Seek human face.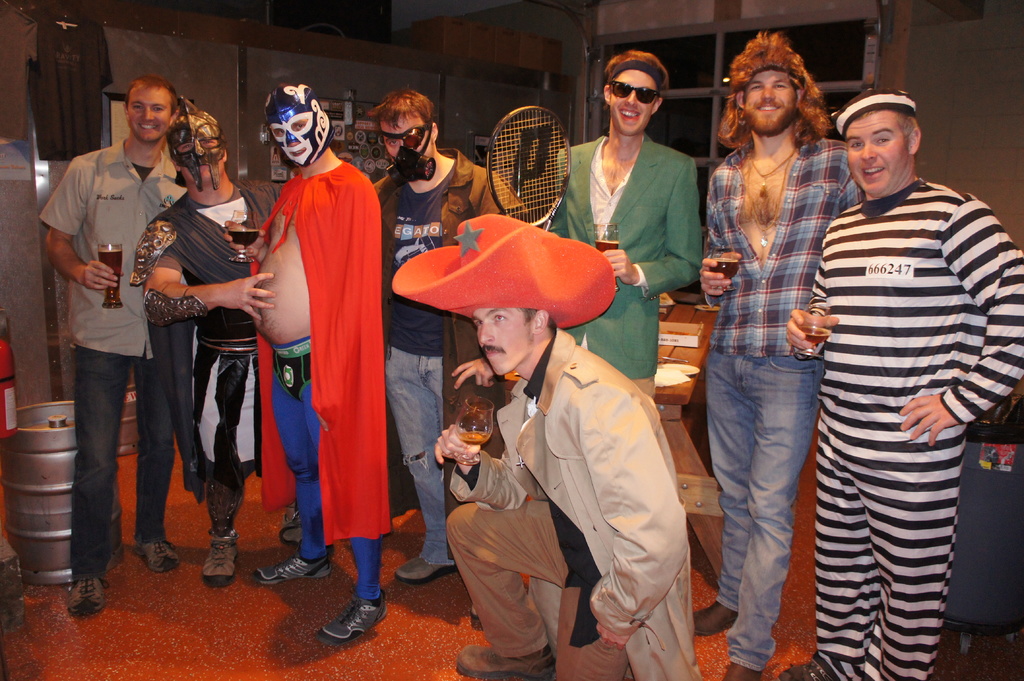
<bbox>843, 106, 909, 193</bbox>.
